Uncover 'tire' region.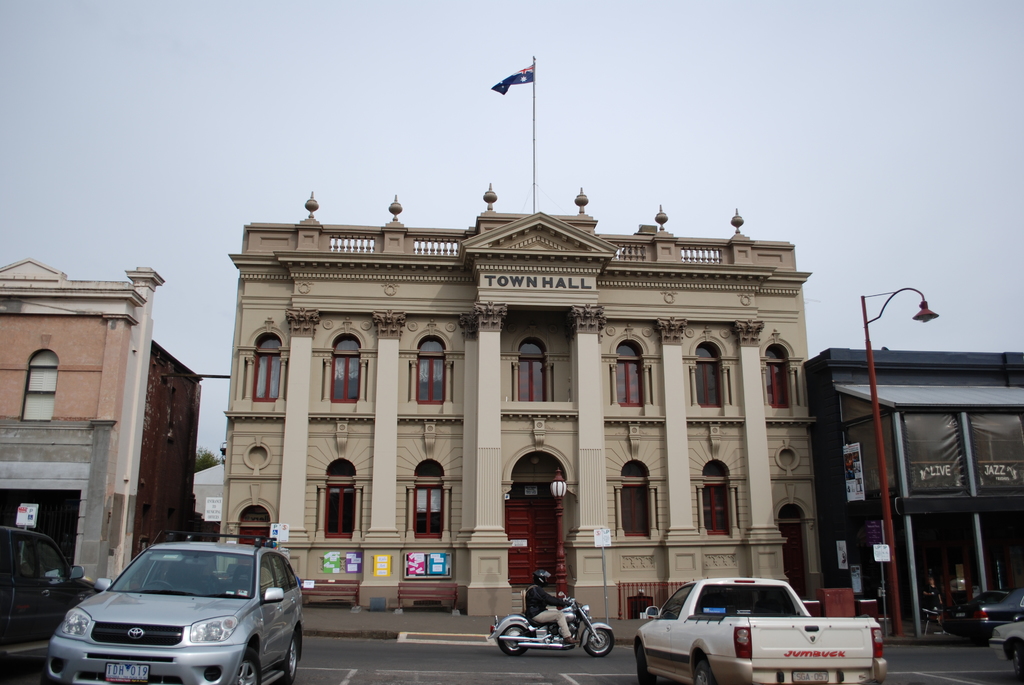
Uncovered: rect(637, 645, 657, 684).
